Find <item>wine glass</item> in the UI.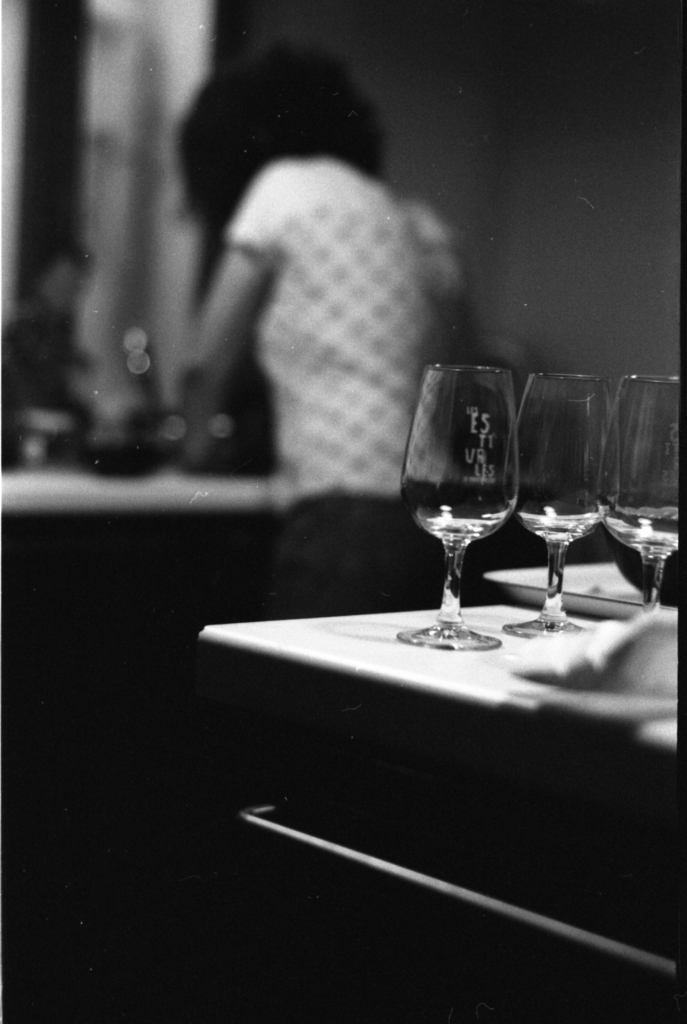
UI element at {"left": 600, "top": 374, "right": 686, "bottom": 607}.
